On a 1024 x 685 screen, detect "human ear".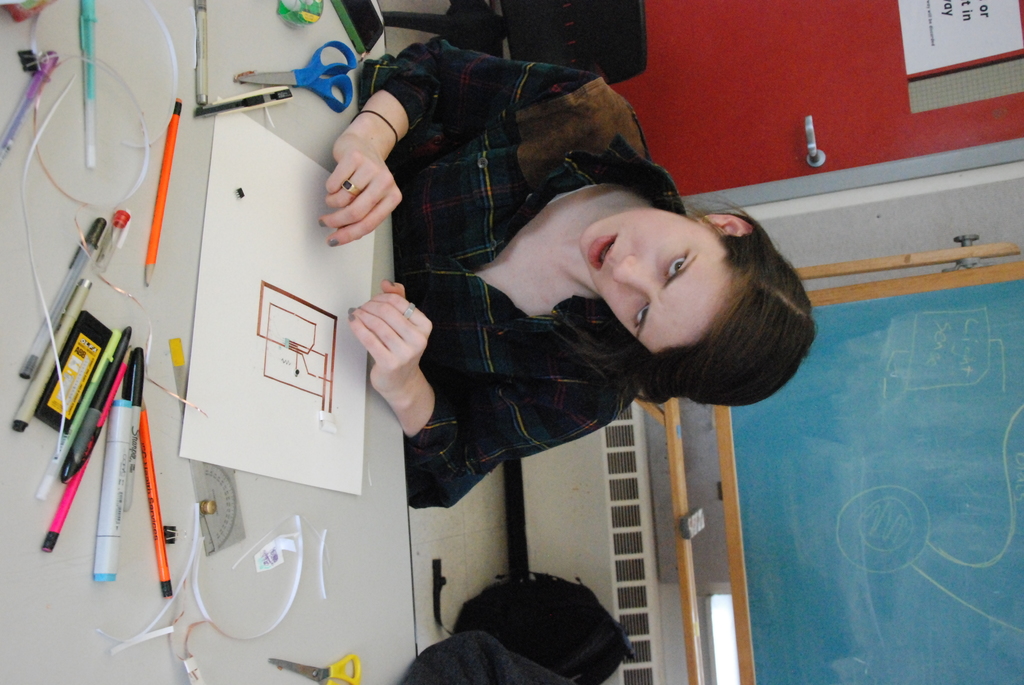
<region>697, 214, 752, 234</region>.
